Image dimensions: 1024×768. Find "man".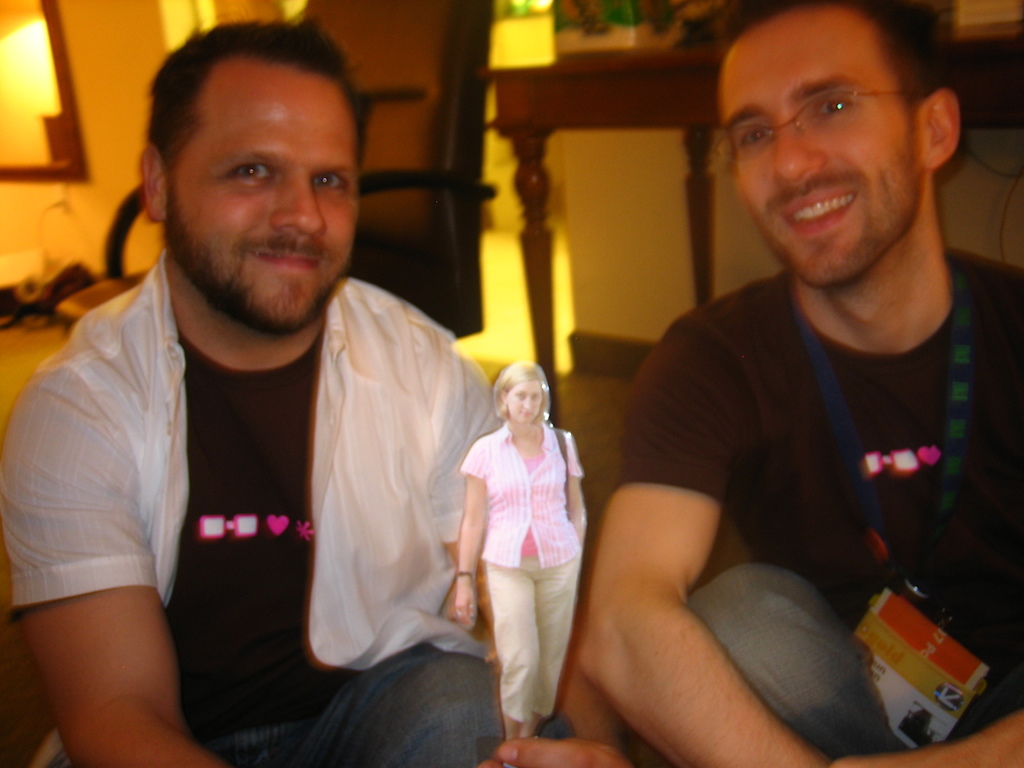
573 0 1023 767.
